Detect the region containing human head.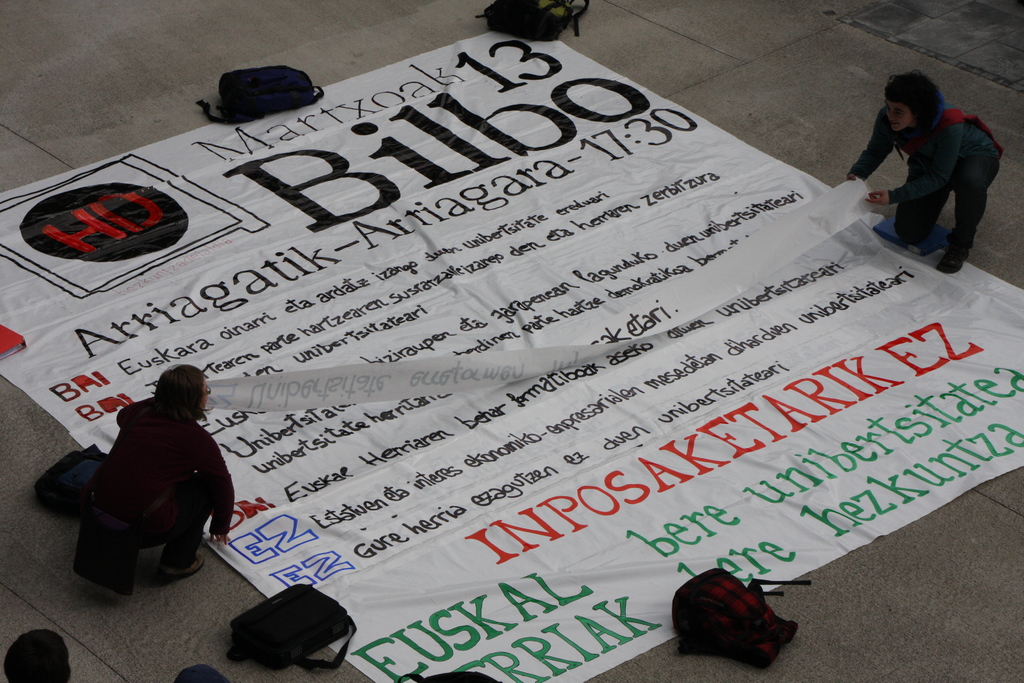
bbox(3, 628, 71, 682).
